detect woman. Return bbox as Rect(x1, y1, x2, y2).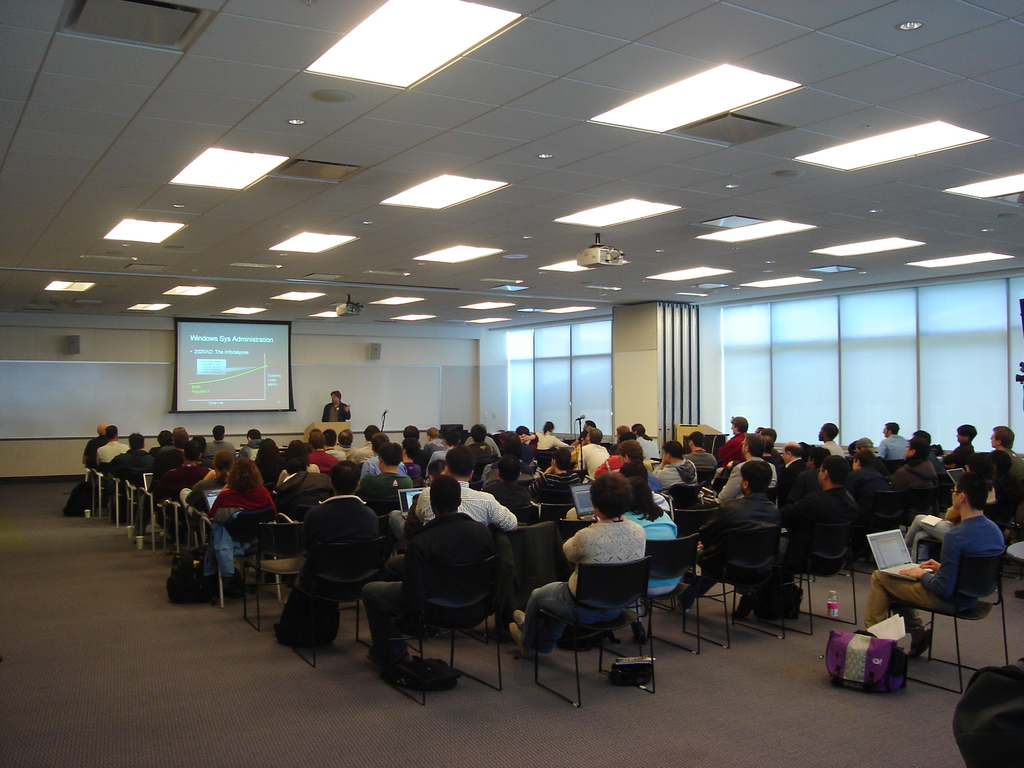
Rect(209, 454, 279, 515).
